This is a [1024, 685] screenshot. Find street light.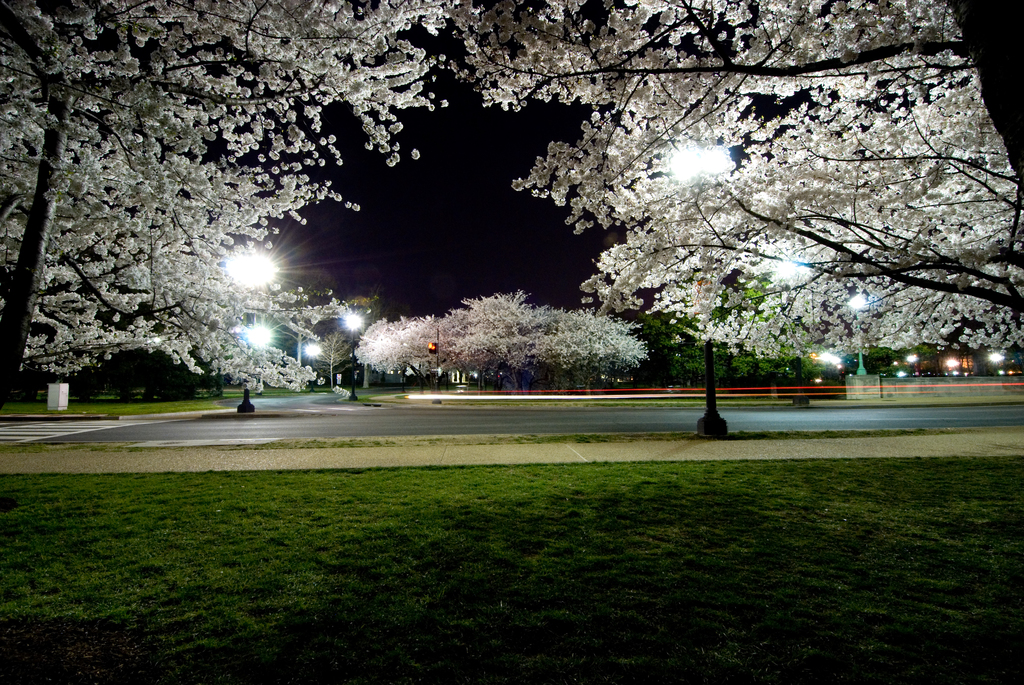
Bounding box: locate(664, 148, 735, 438).
